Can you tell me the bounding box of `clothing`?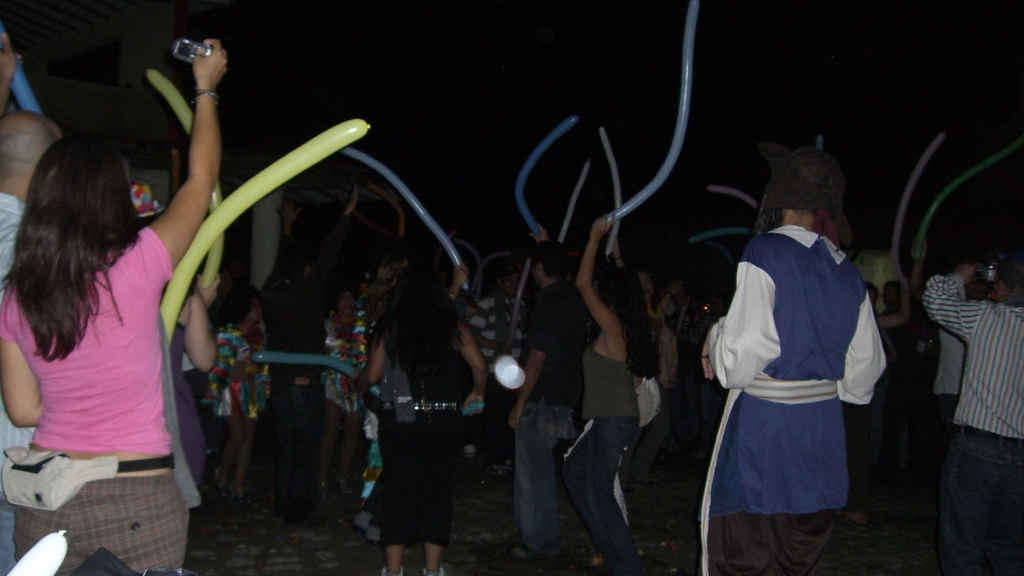
BBox(0, 224, 190, 575).
